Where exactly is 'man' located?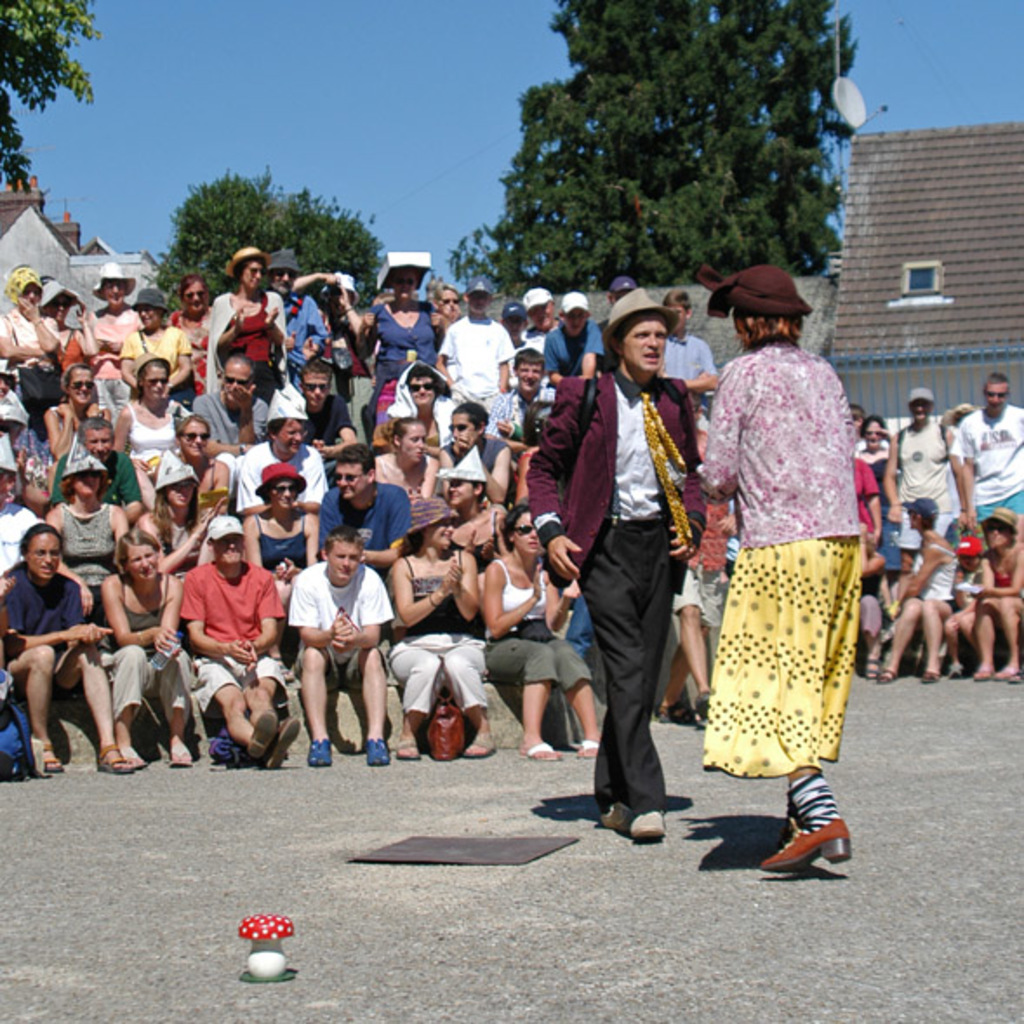
Its bounding box is left=285, top=530, right=395, bottom=763.
